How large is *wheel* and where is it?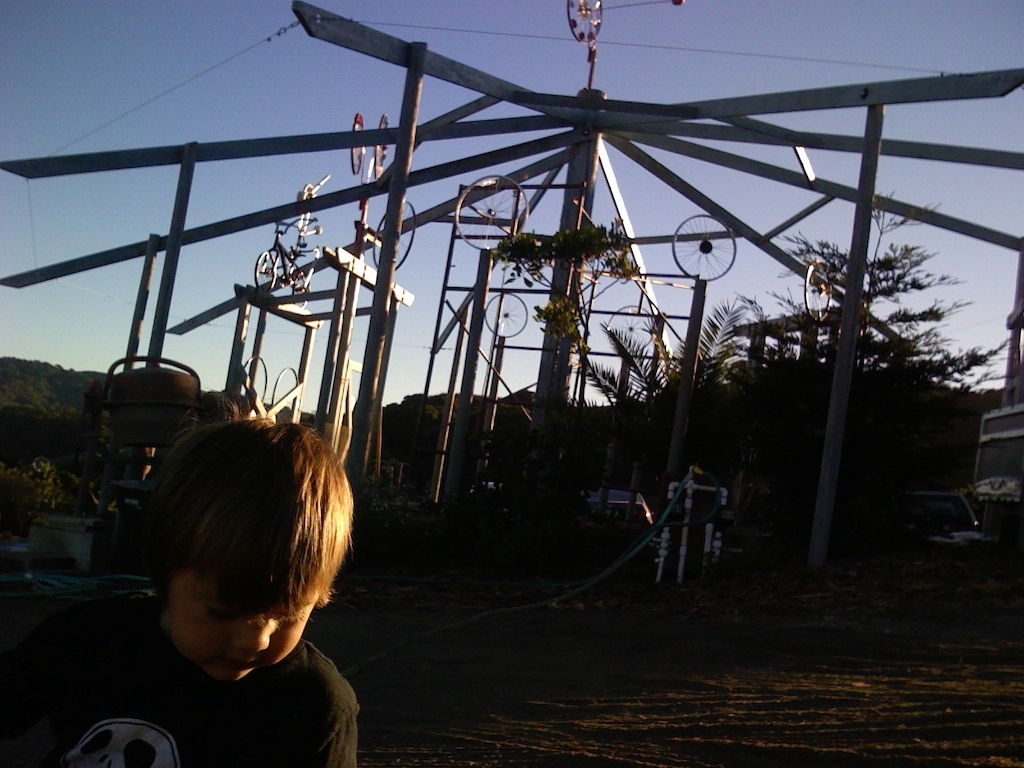
Bounding box: 604:301:660:352.
